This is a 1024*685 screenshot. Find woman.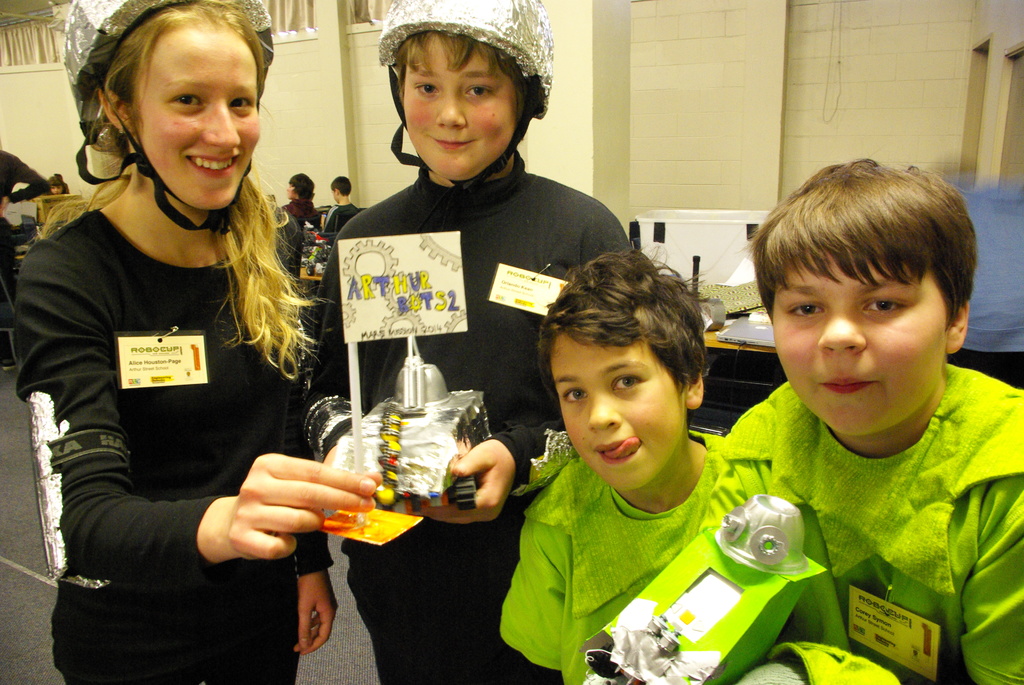
Bounding box: bbox(276, 173, 329, 240).
